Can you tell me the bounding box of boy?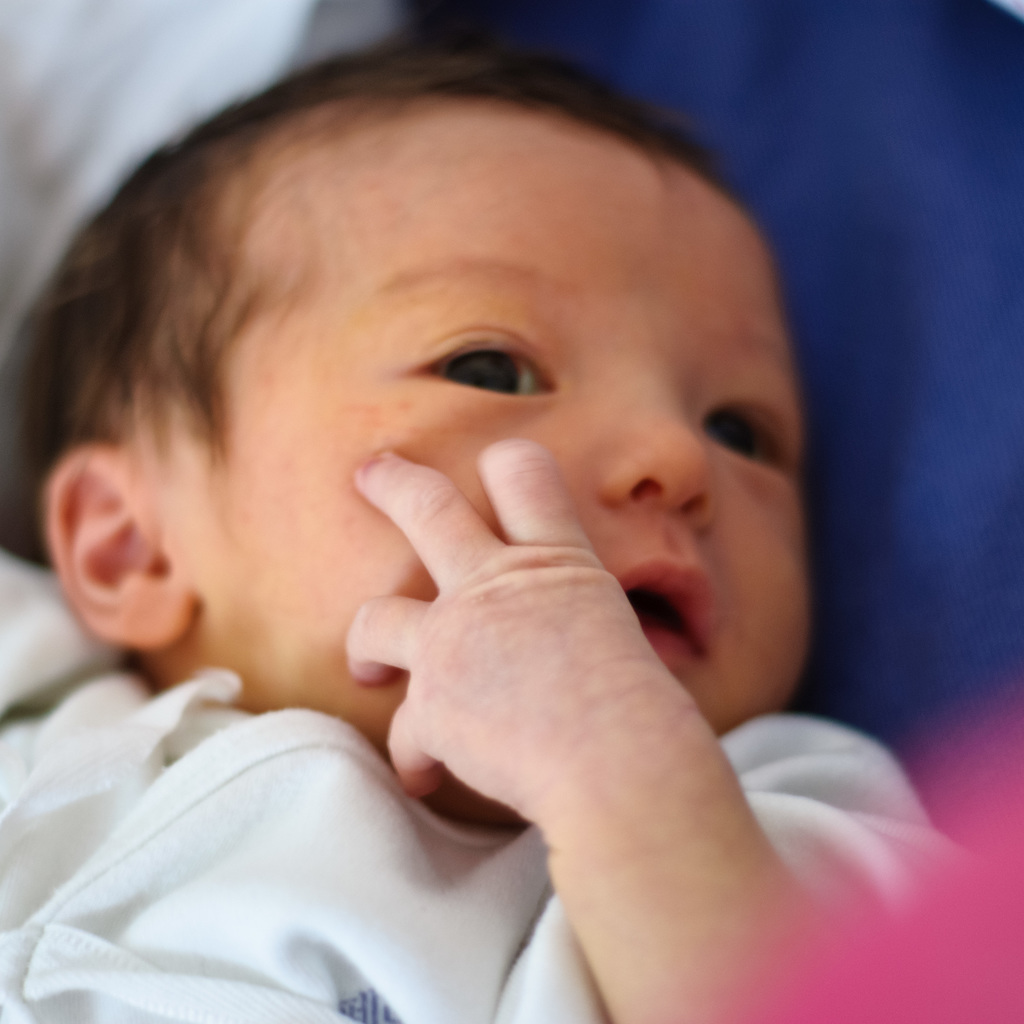
(left=0, top=42, right=922, bottom=1023).
